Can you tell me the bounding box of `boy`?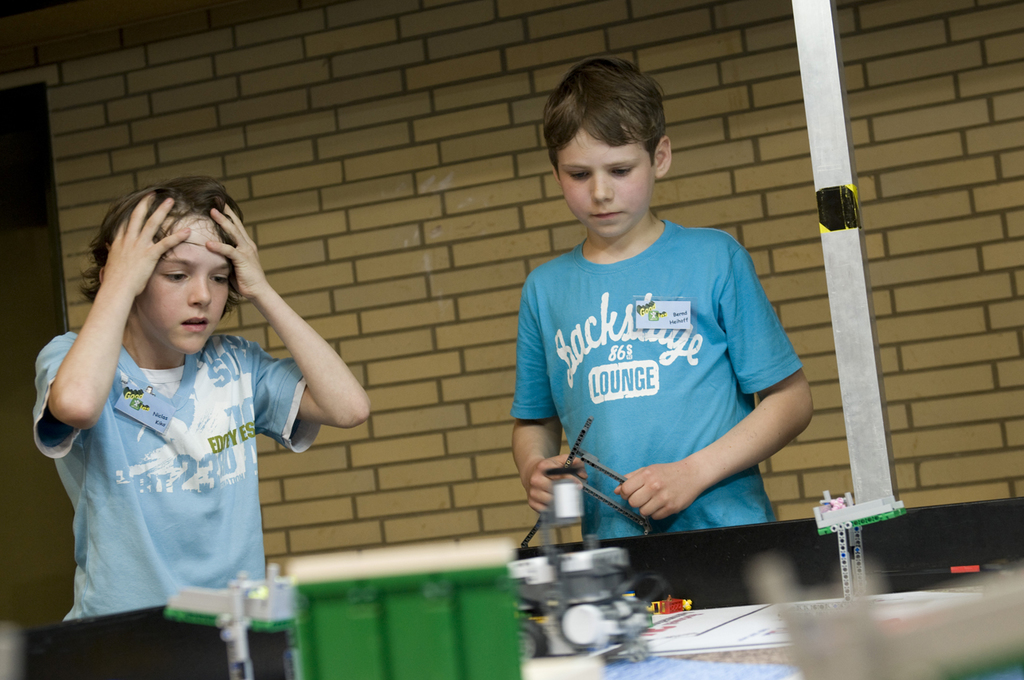
506/54/812/540.
